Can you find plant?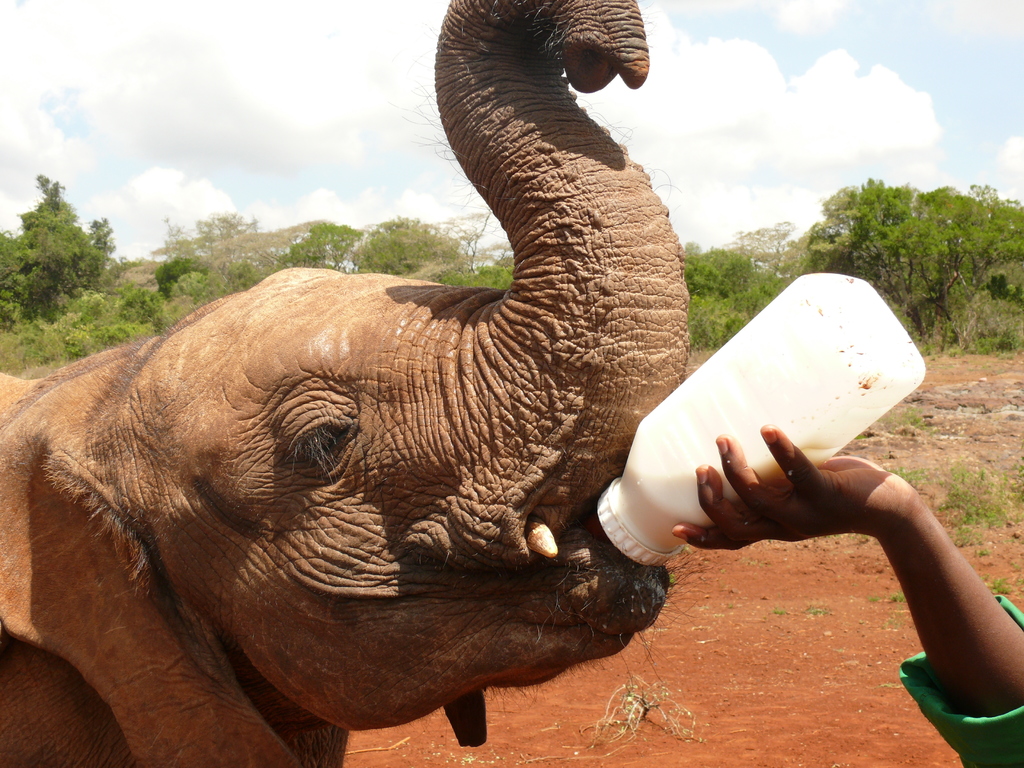
Yes, bounding box: Rect(0, 299, 149, 384).
